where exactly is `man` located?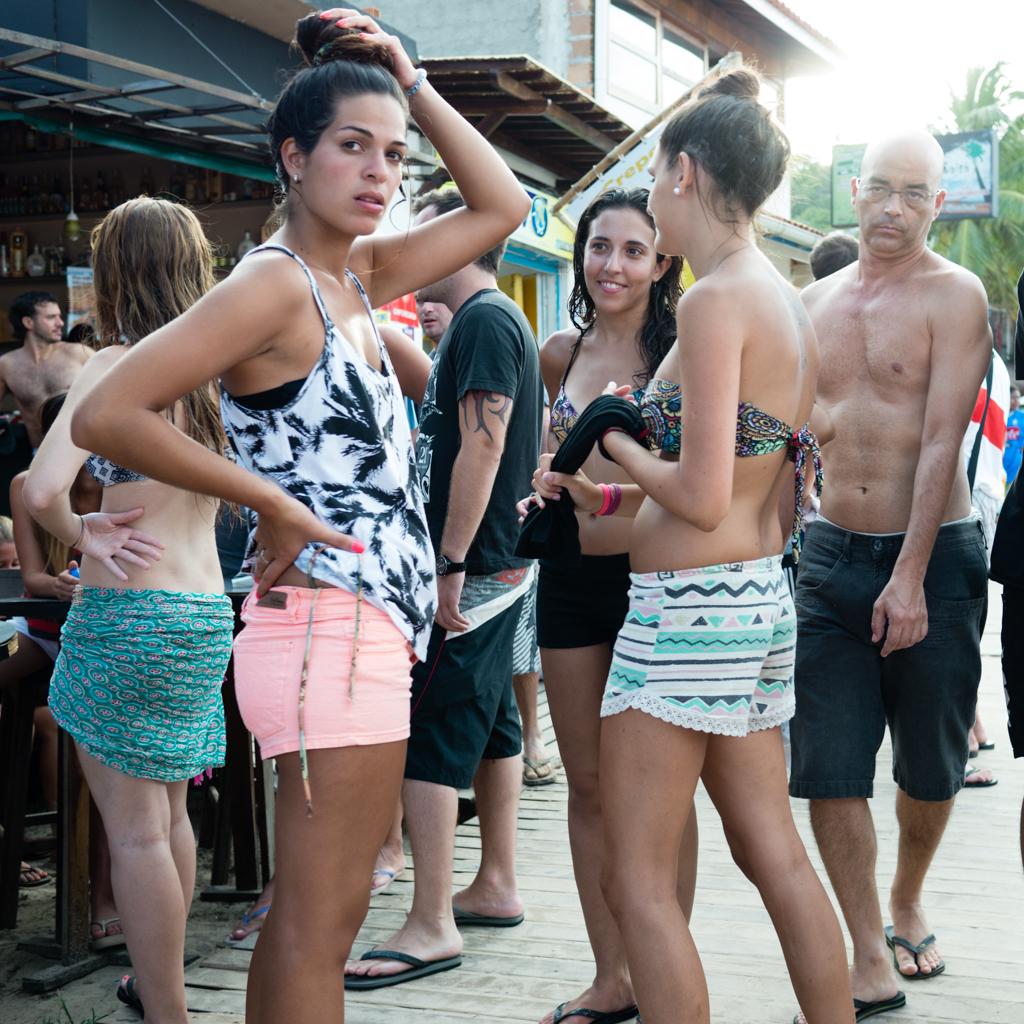
Its bounding box is (414, 290, 543, 781).
